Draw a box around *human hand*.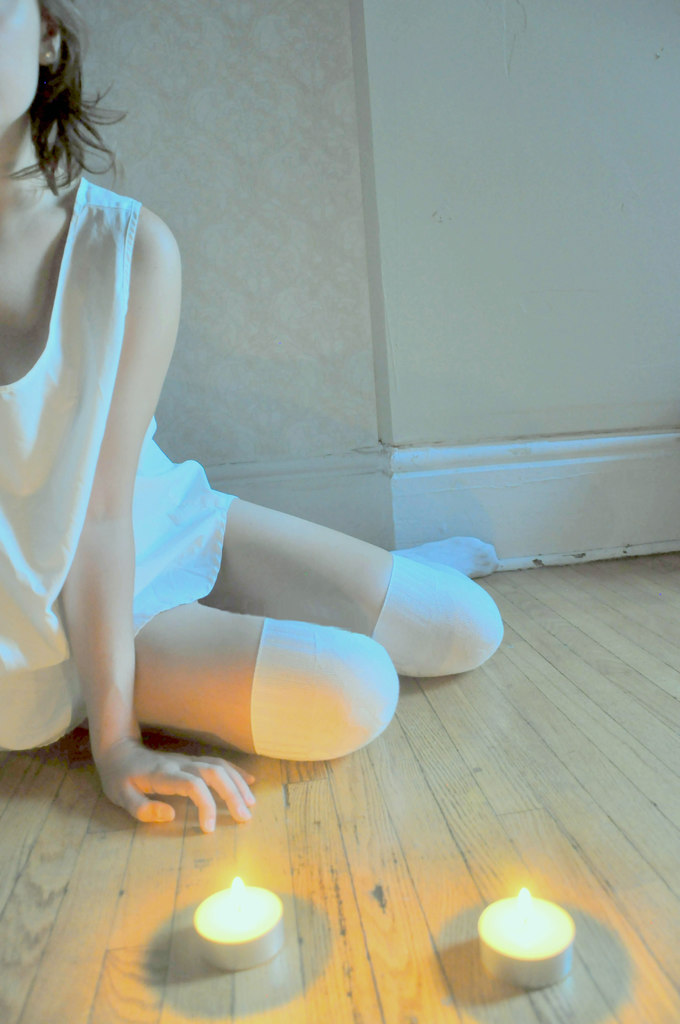
[103, 753, 303, 849].
